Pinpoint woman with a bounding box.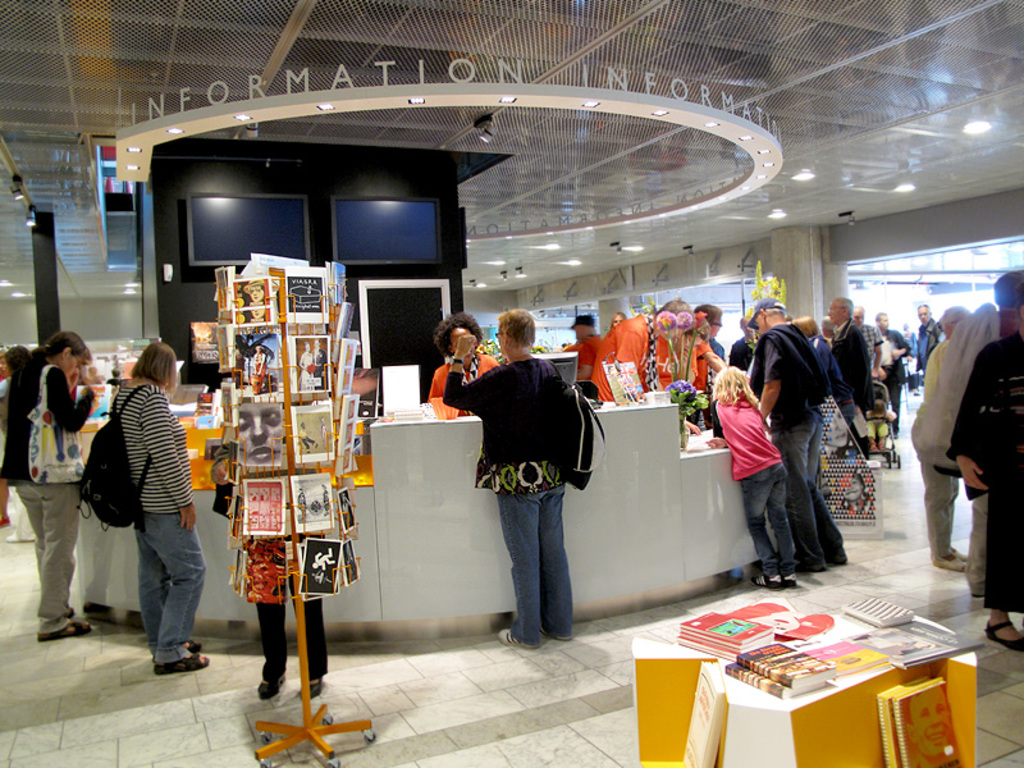
crop(84, 325, 198, 684).
